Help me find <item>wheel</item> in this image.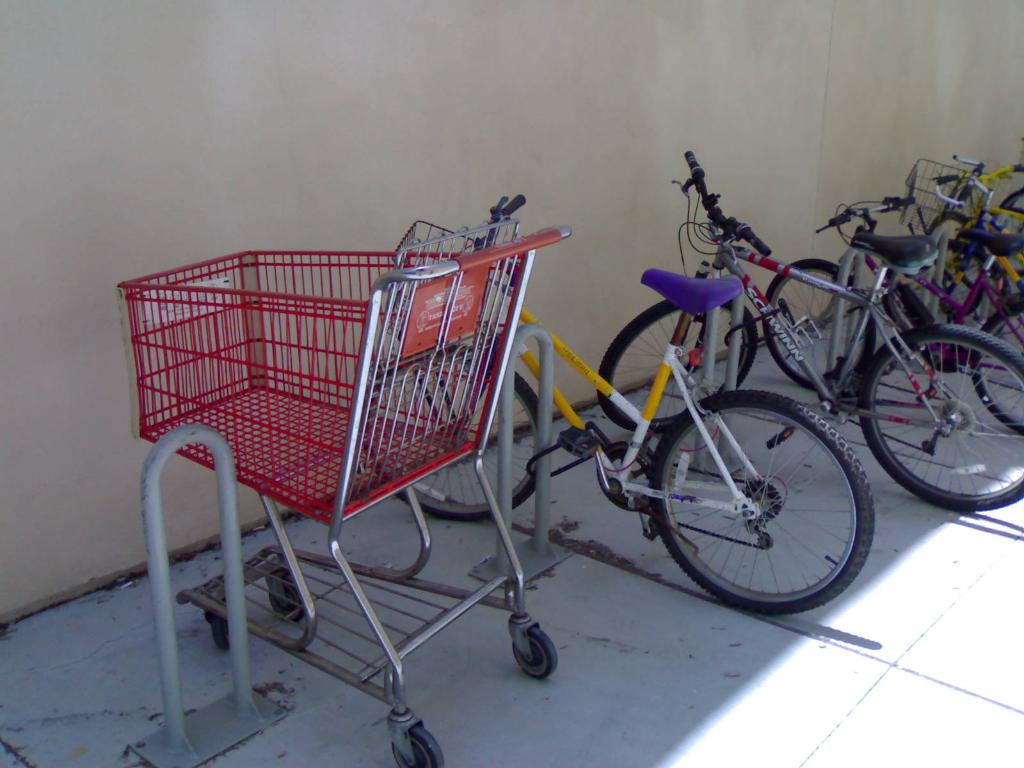
Found it: box(600, 296, 752, 426).
